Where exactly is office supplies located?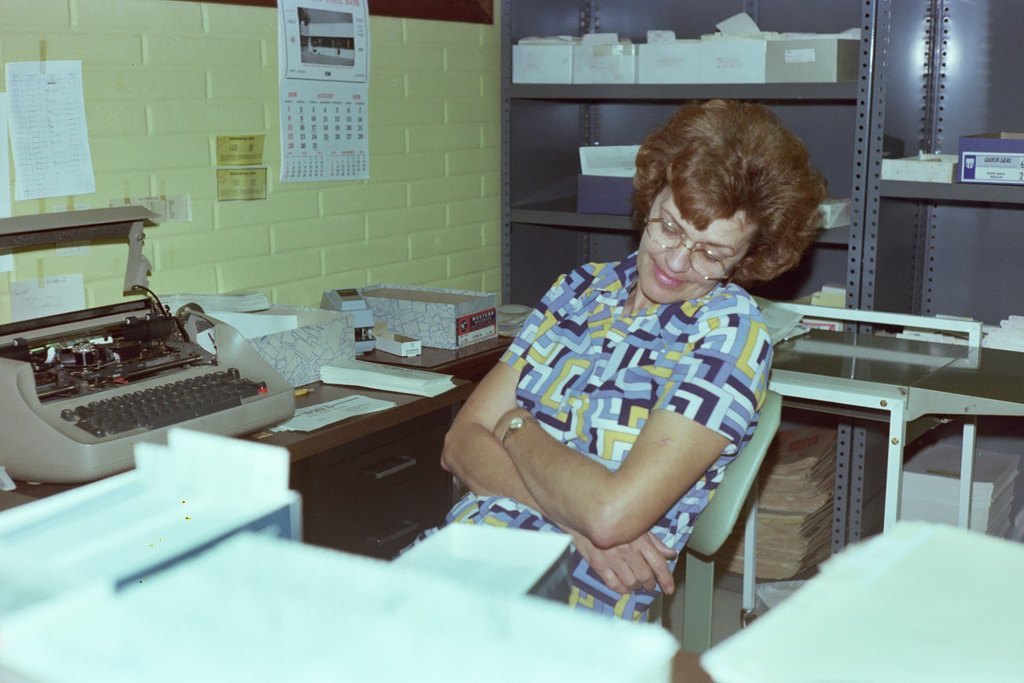
Its bounding box is 331:285:374:363.
